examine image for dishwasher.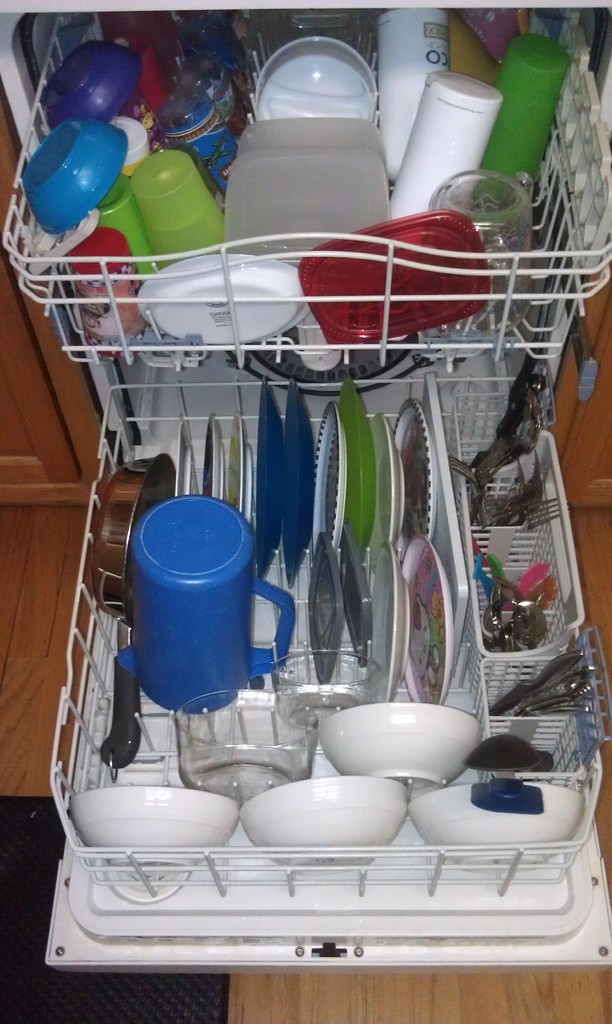
Examination result: <bbox>33, 12, 611, 969</bbox>.
